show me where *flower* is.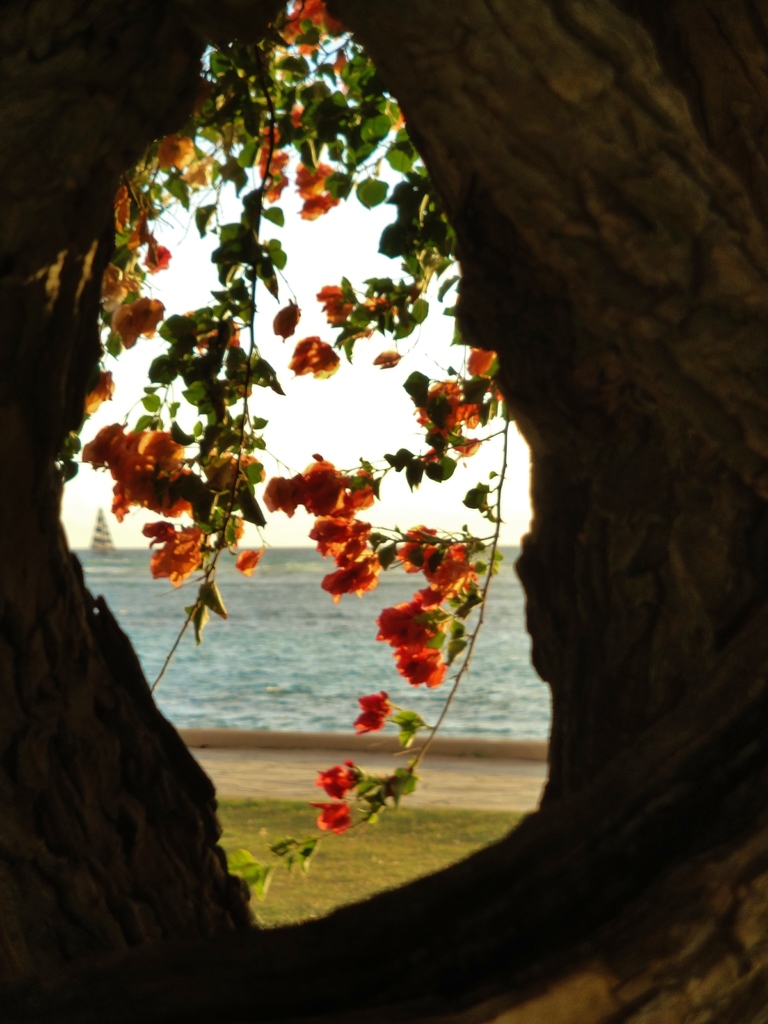
*flower* is at <bbox>83, 372, 114, 419</bbox>.
